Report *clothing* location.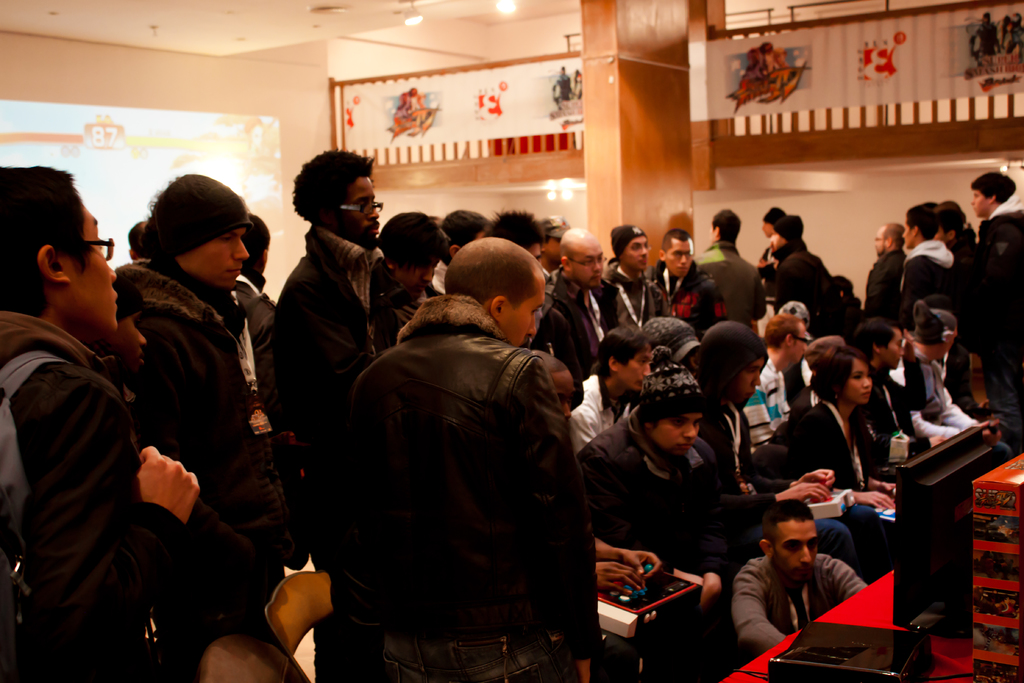
Report: <bbox>0, 308, 196, 682</bbox>.
